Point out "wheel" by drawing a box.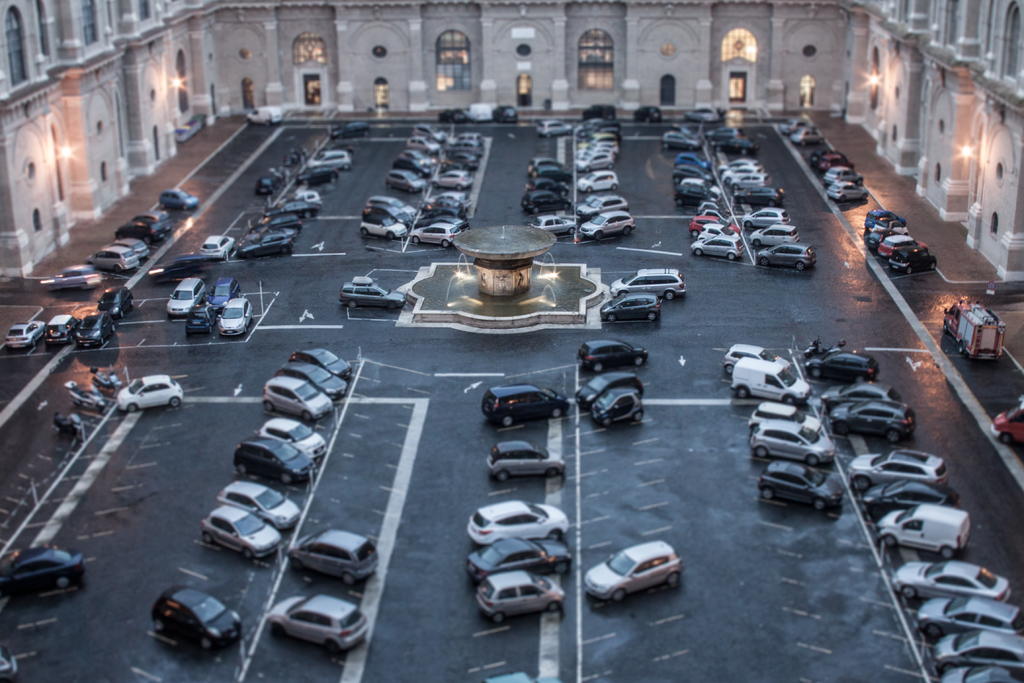
select_region(908, 268, 916, 273).
